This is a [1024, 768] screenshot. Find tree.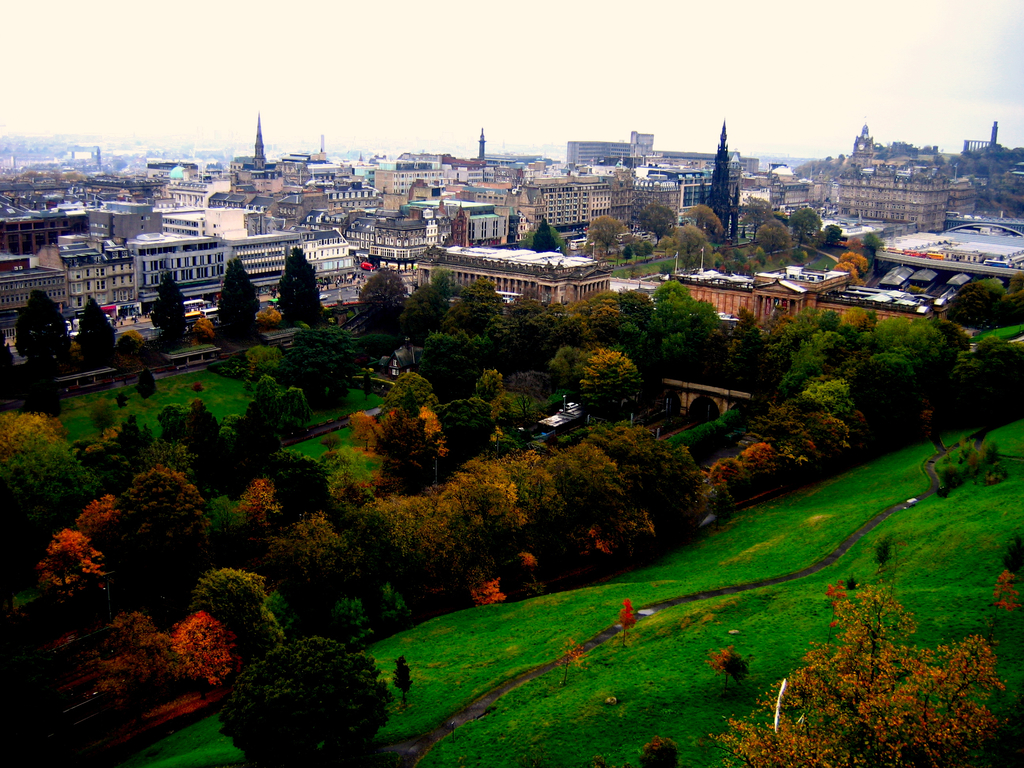
Bounding box: region(282, 241, 326, 328).
